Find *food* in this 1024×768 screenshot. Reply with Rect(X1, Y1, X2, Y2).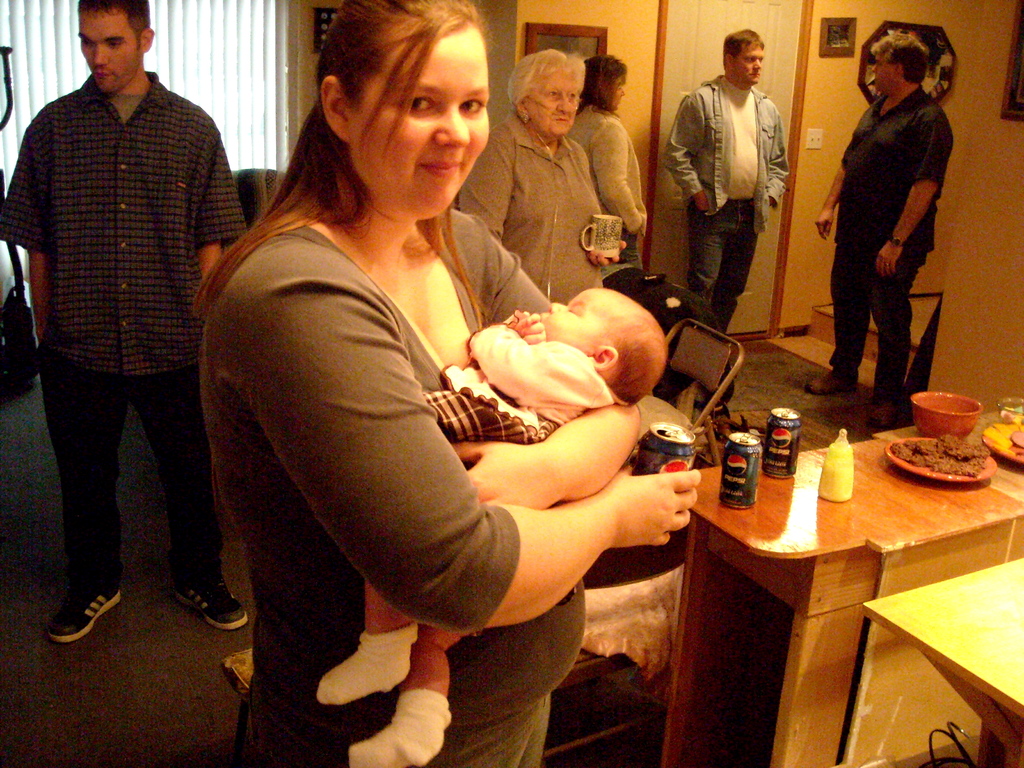
Rect(1002, 397, 1023, 428).
